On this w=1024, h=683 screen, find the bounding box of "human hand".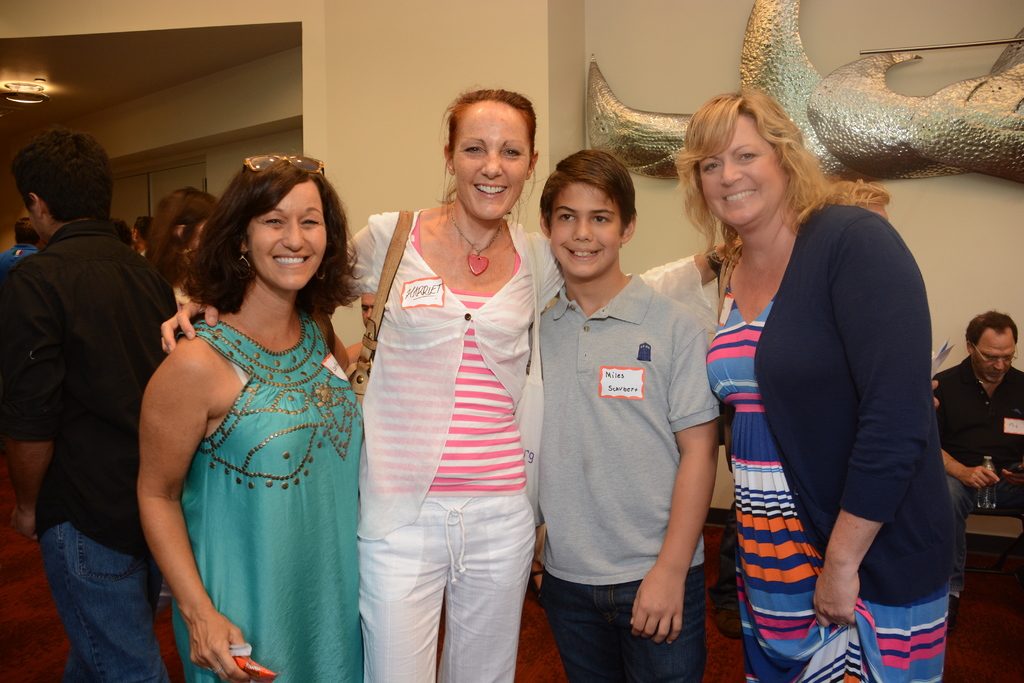
Bounding box: Rect(159, 298, 220, 357).
